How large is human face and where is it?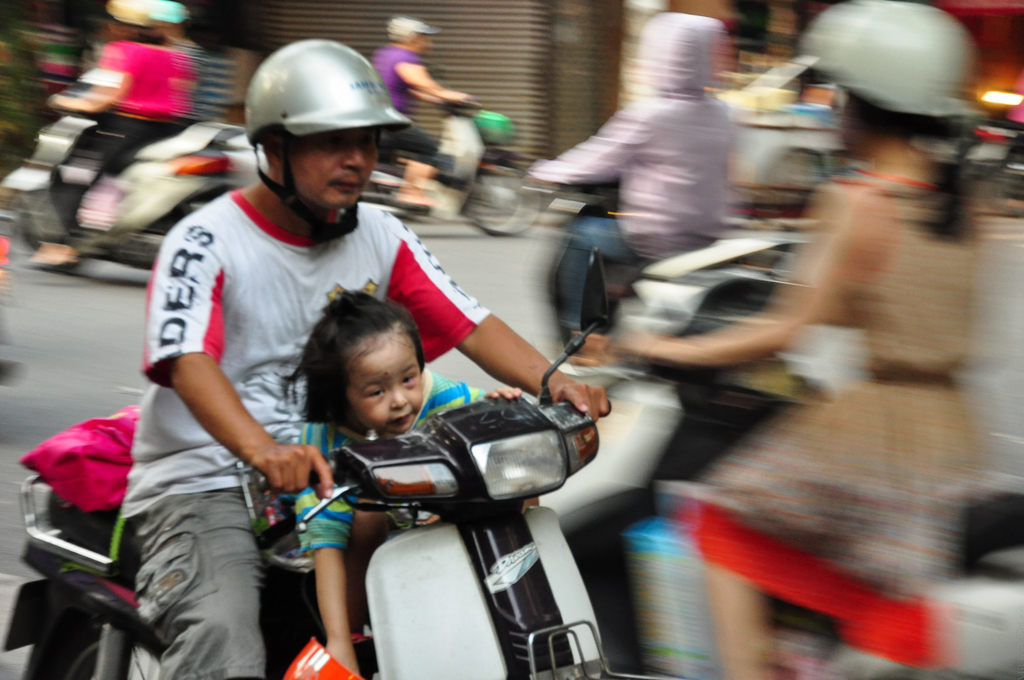
Bounding box: <bbox>324, 330, 419, 442</bbox>.
